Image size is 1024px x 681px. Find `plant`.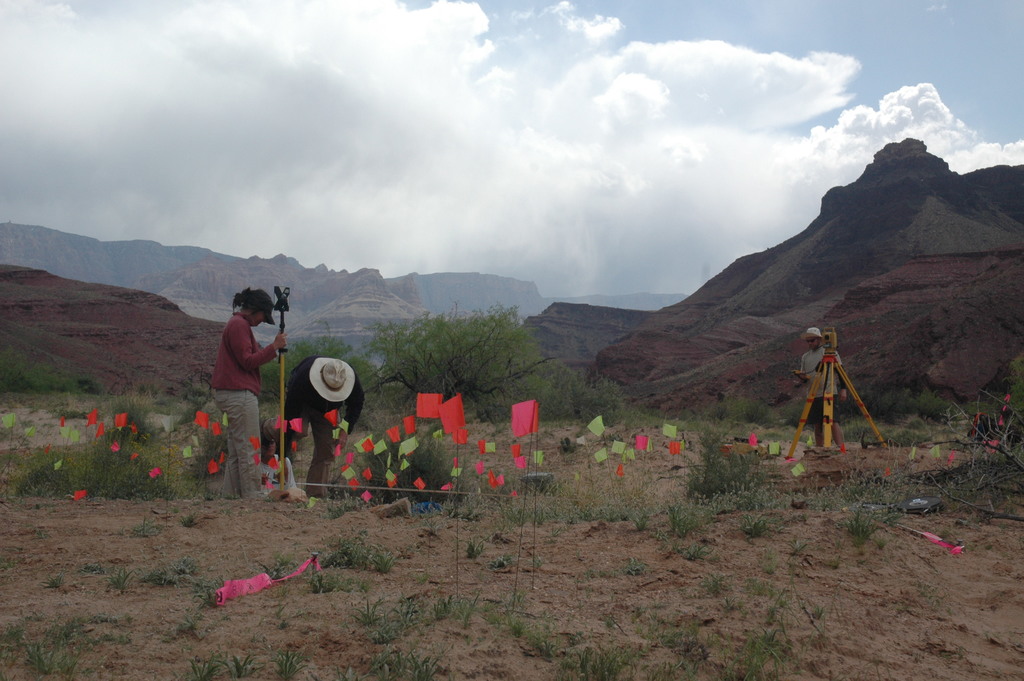
l=869, t=530, r=891, b=550.
